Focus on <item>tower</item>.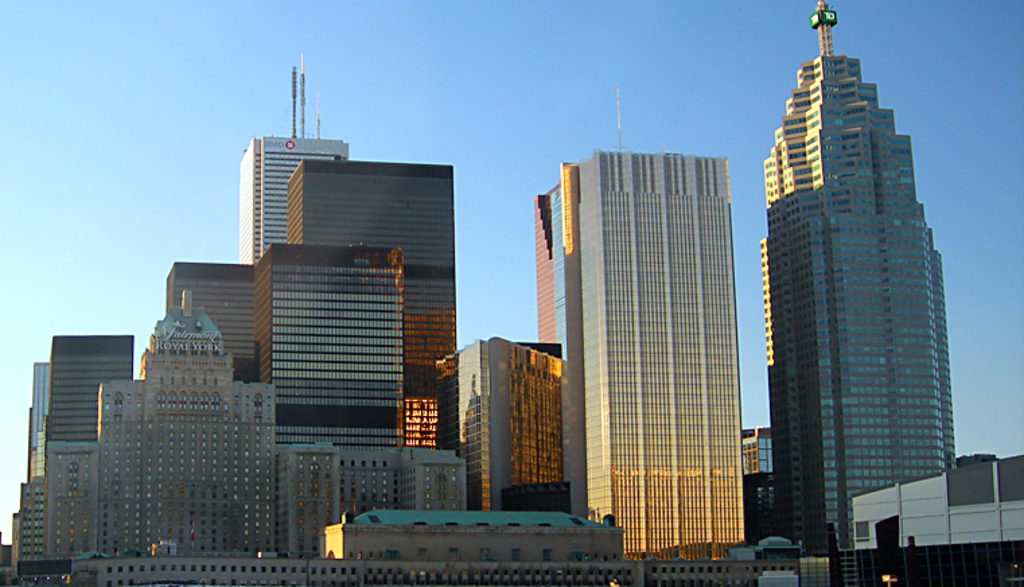
Focused at rect(50, 337, 128, 442).
